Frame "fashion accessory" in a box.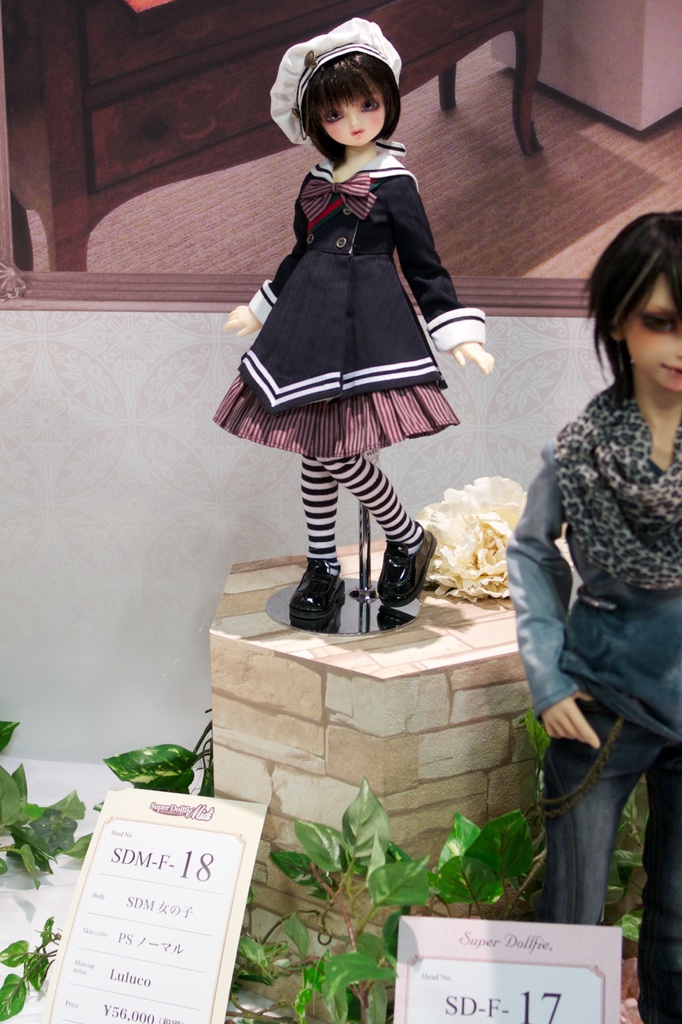
rect(376, 523, 436, 605).
